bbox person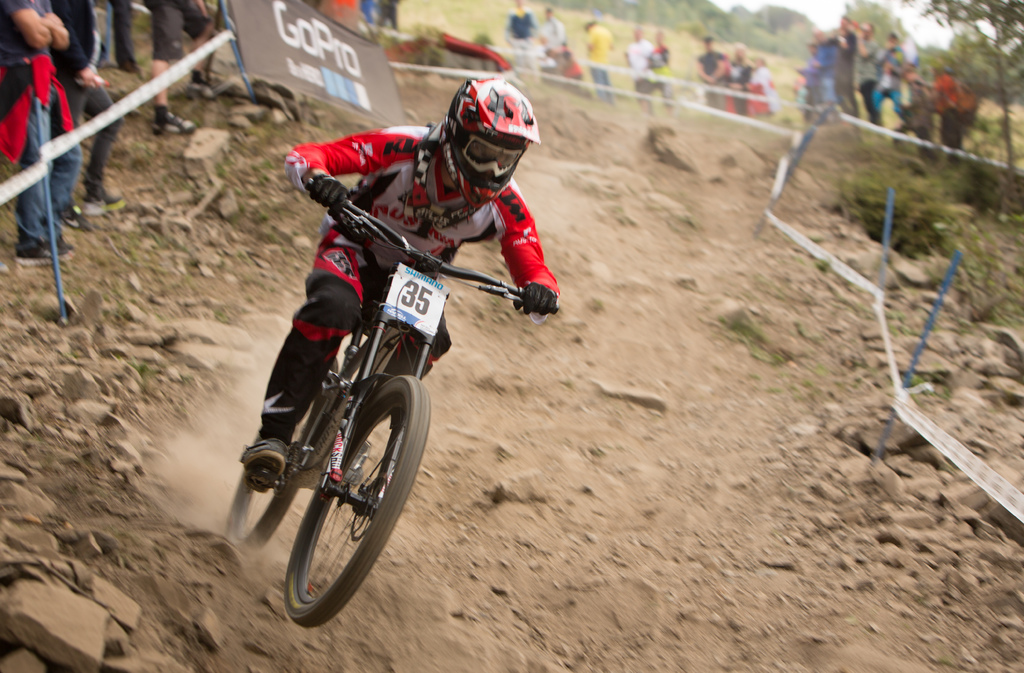
pyautogui.locateOnScreen(223, 66, 559, 510)
